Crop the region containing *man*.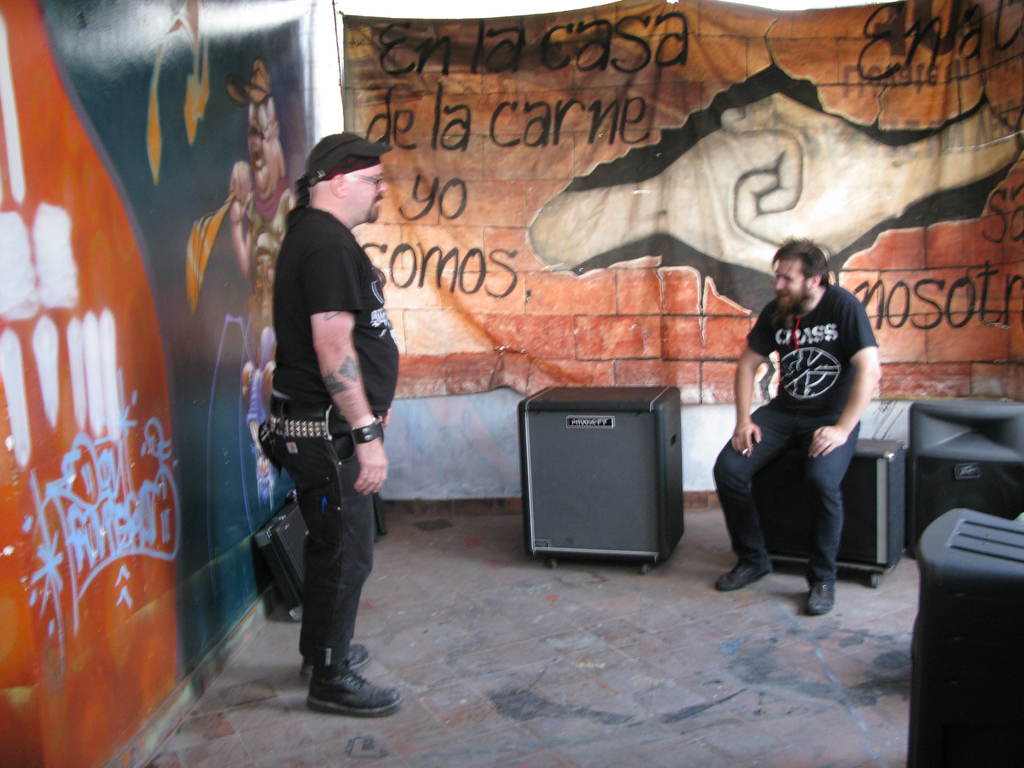
Crop region: 707:225:895:606.
